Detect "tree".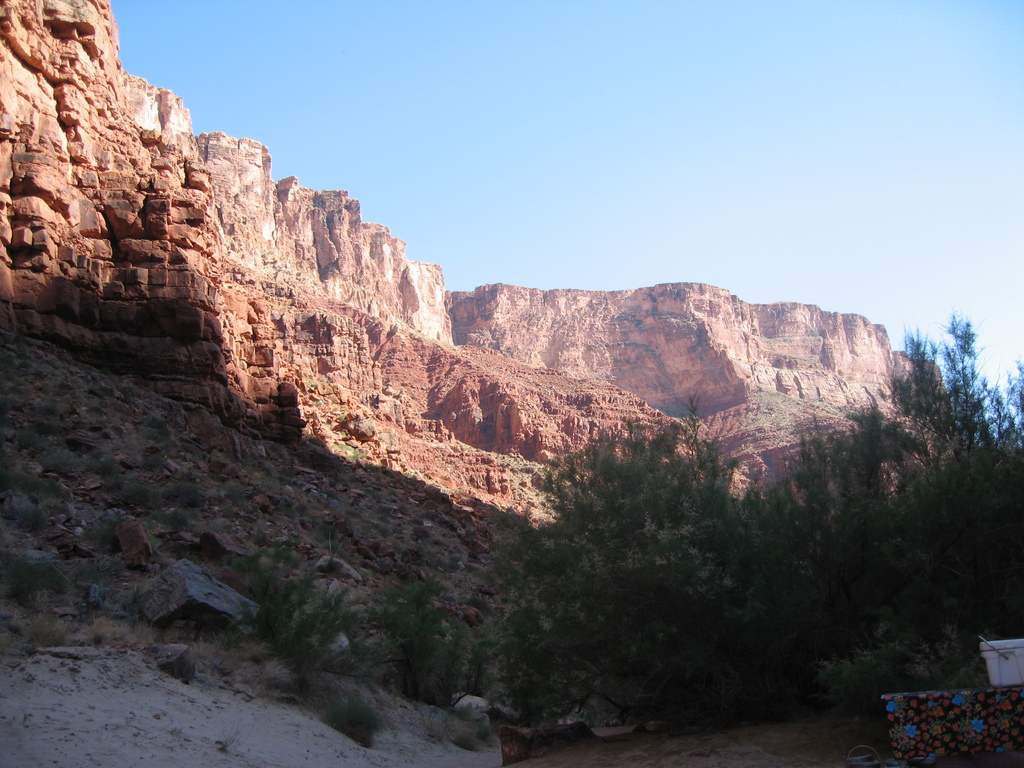
Detected at detection(833, 281, 1014, 669).
